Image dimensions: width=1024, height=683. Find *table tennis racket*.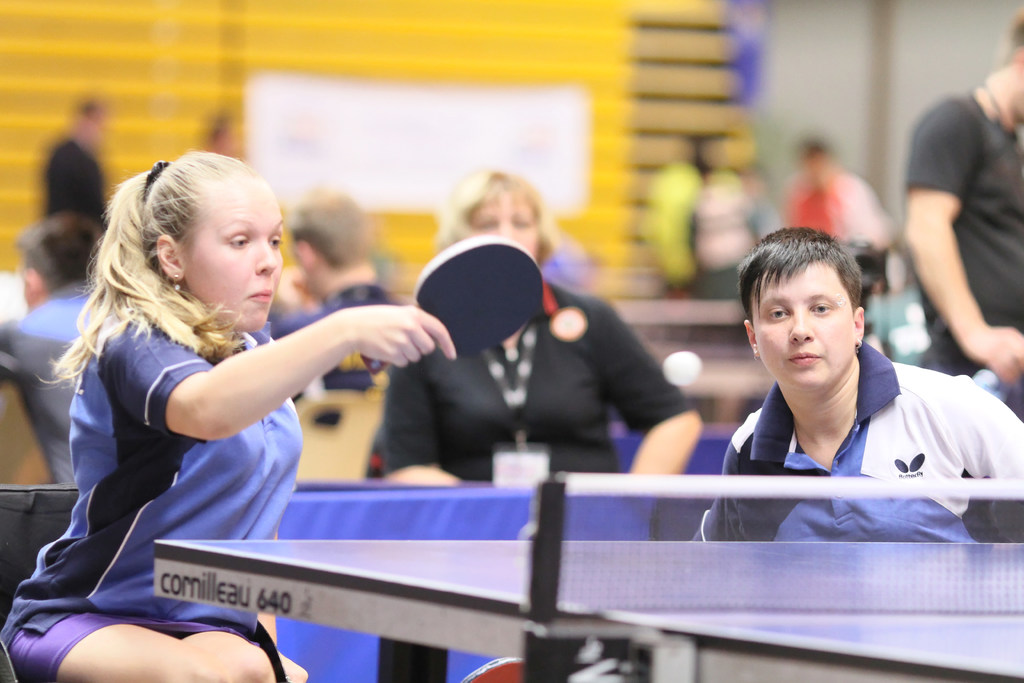
BBox(456, 659, 526, 682).
